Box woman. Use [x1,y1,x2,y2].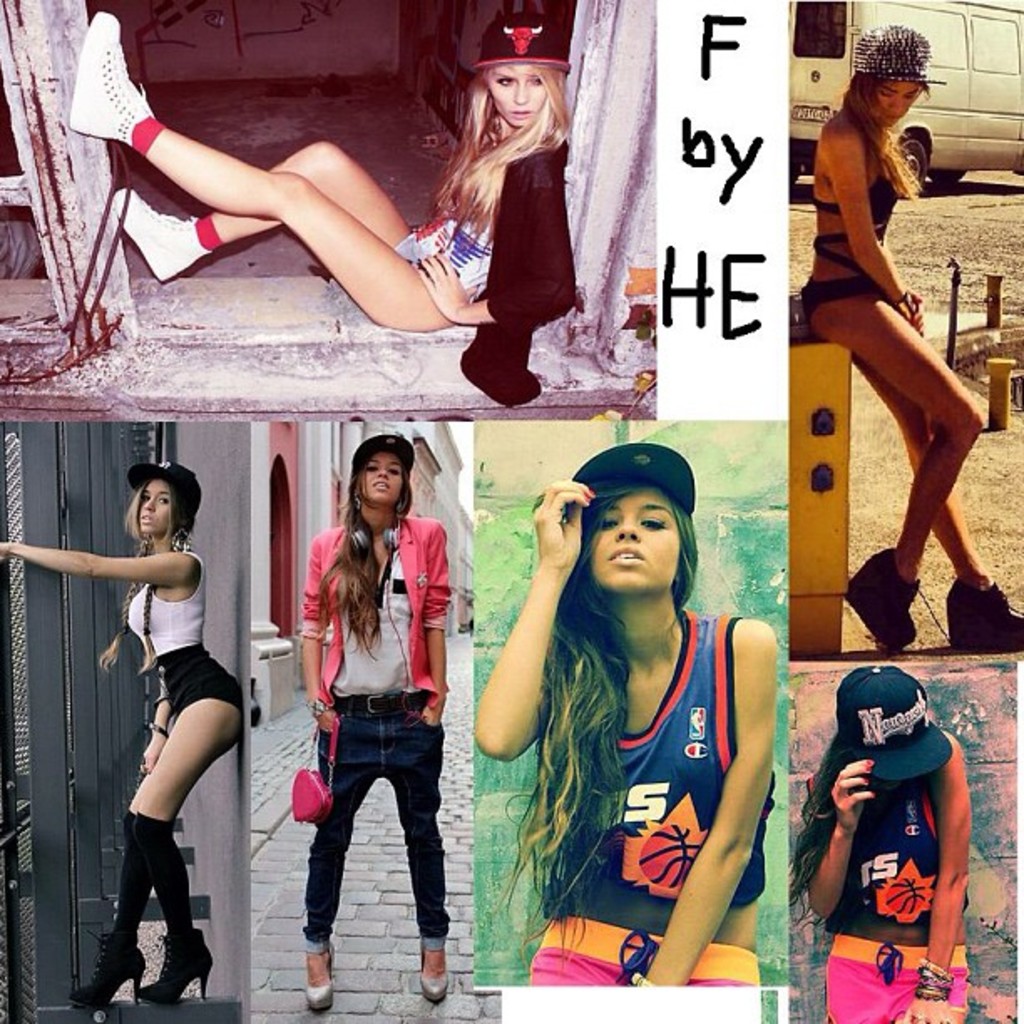
[801,20,1022,654].
